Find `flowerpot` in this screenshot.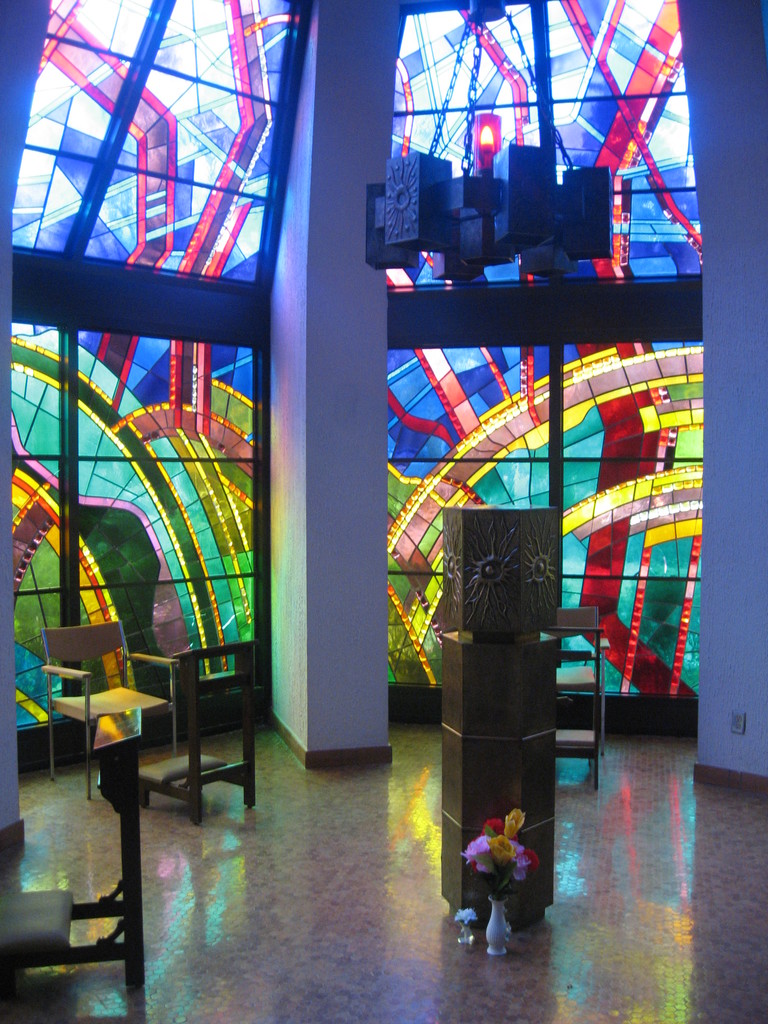
The bounding box for `flowerpot` is l=486, t=894, r=513, b=954.
